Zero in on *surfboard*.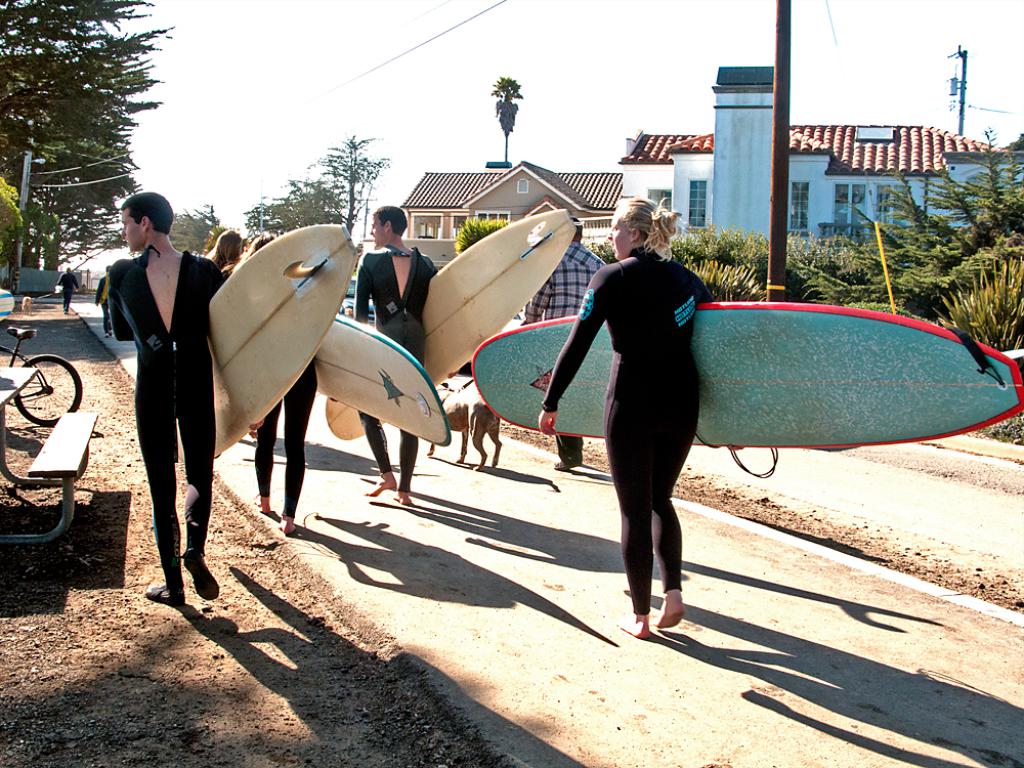
Zeroed in: [left=175, top=223, right=358, bottom=466].
